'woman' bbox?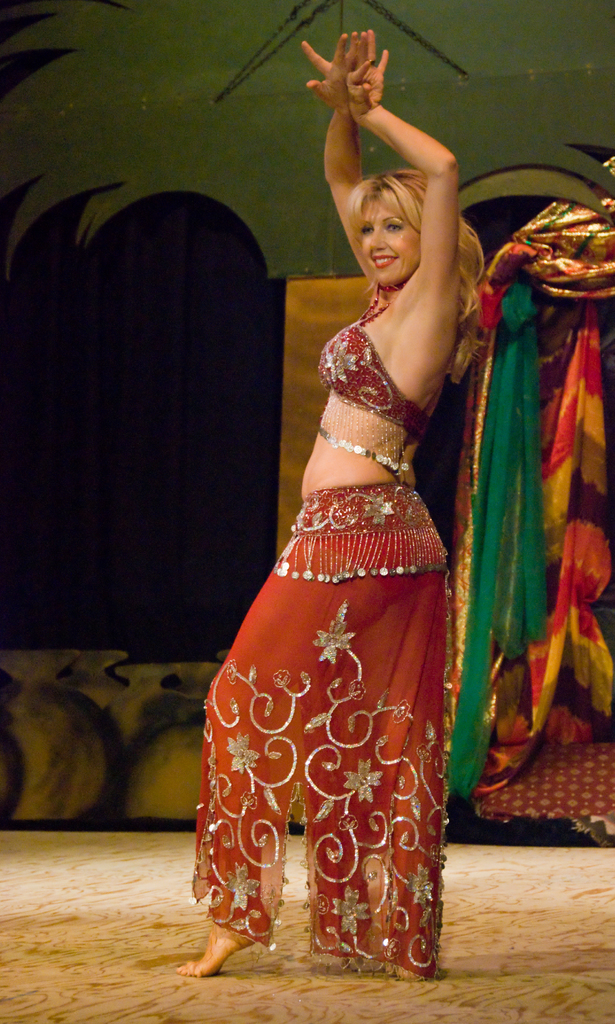
x1=179 y1=19 x2=490 y2=984
